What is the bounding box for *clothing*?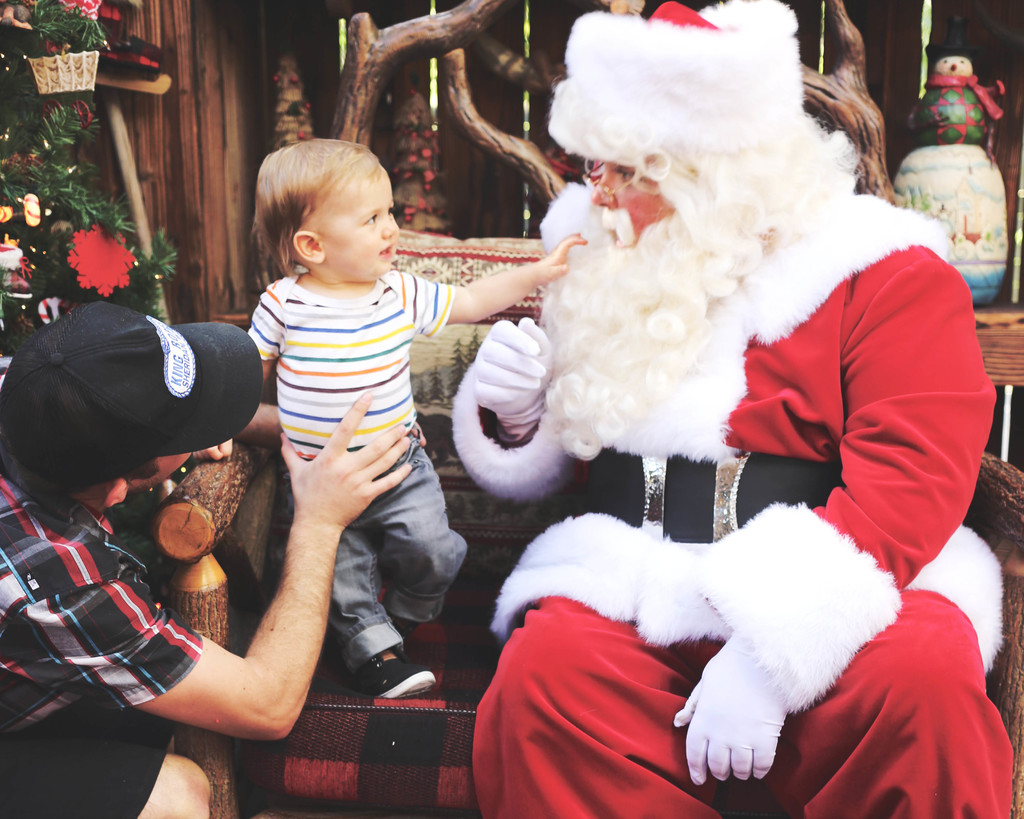
(406, 57, 939, 796).
